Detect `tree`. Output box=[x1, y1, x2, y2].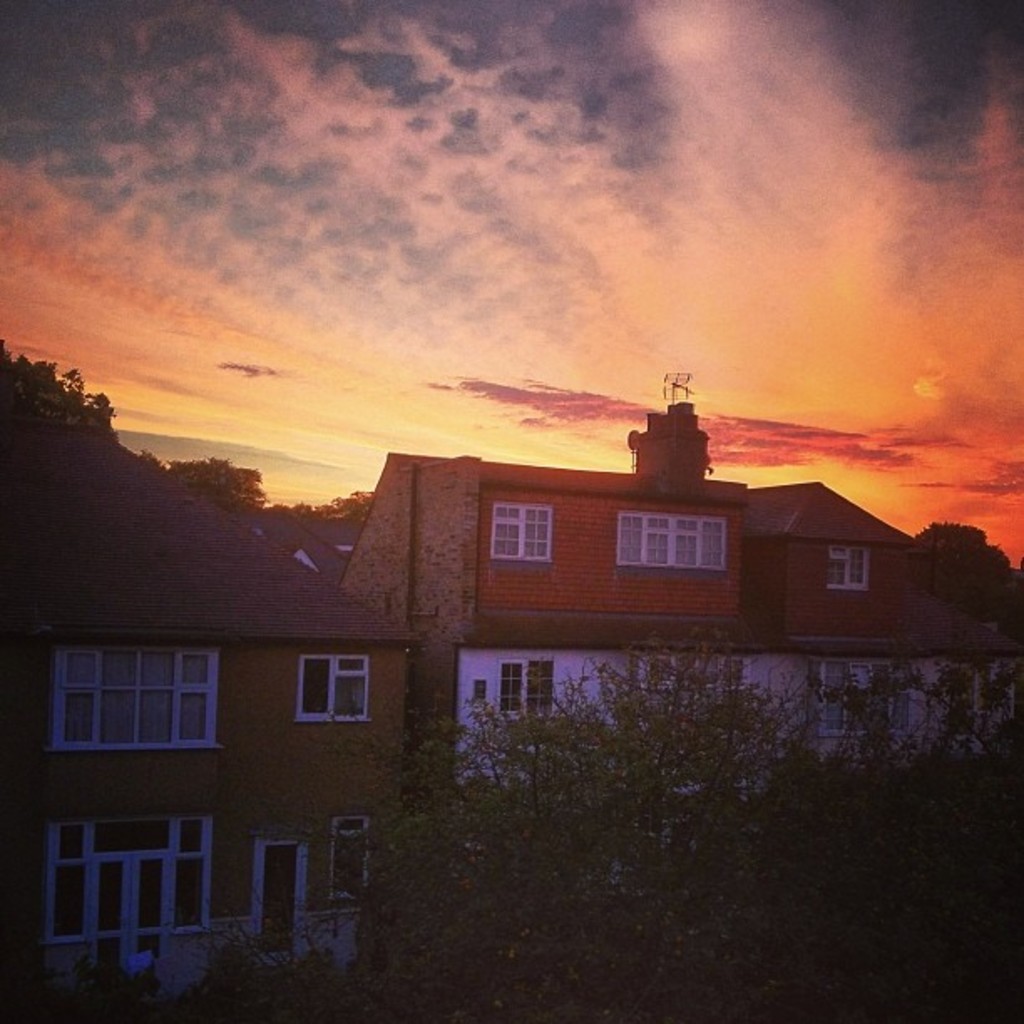
box=[902, 519, 1022, 649].
